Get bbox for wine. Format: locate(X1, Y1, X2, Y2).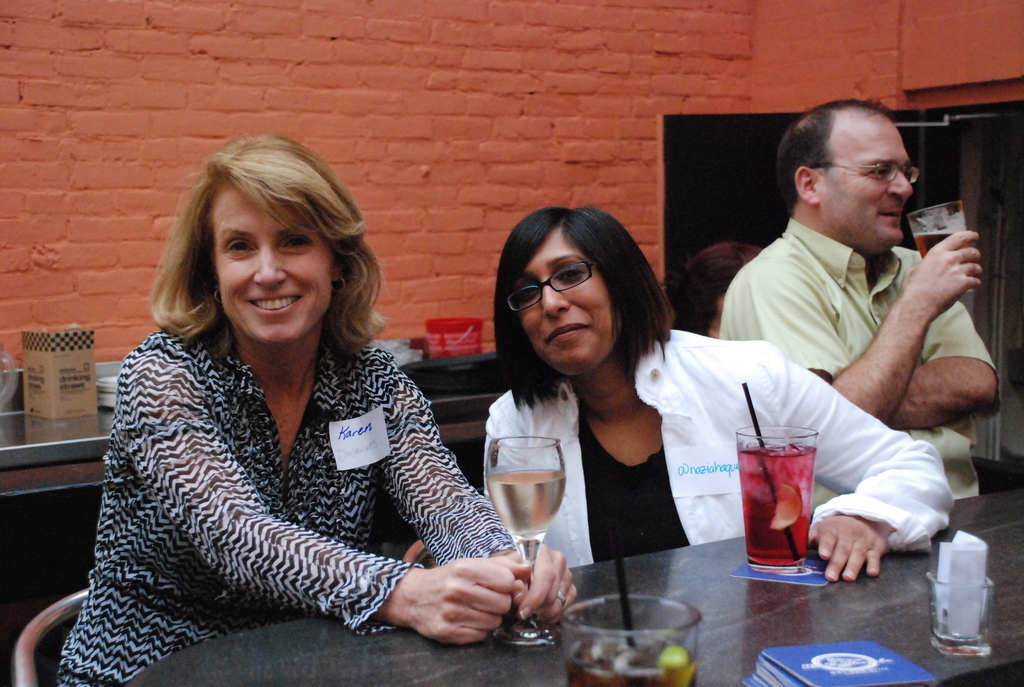
locate(563, 636, 700, 686).
